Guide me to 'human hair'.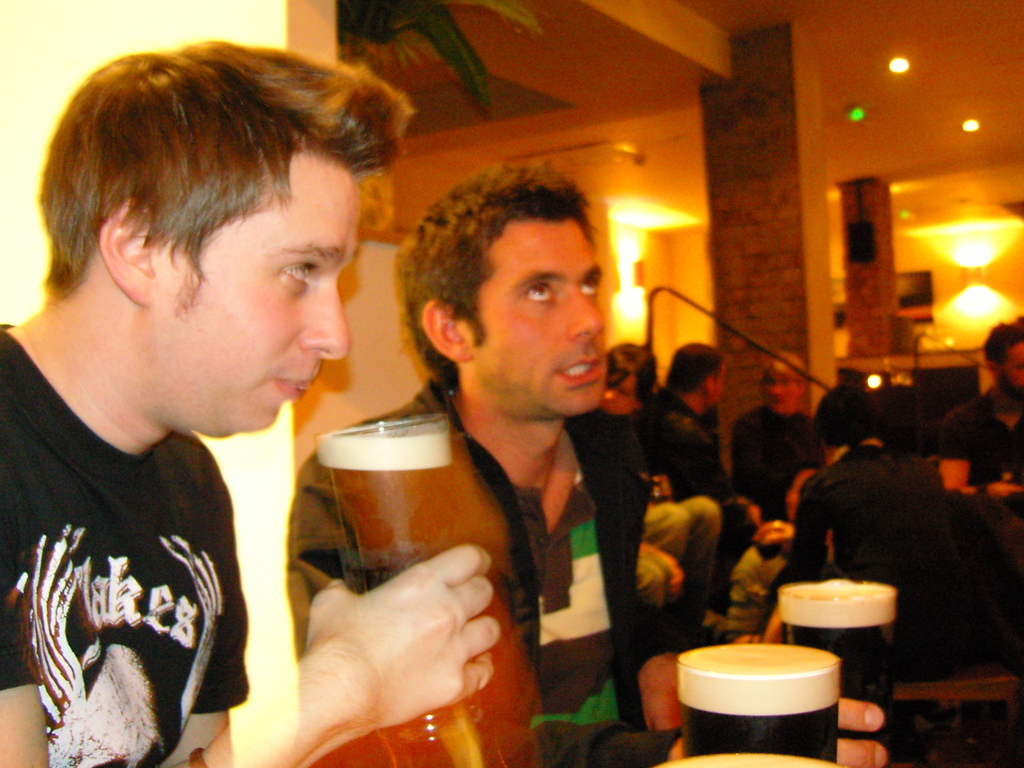
Guidance: {"x1": 980, "y1": 319, "x2": 1023, "y2": 383}.
